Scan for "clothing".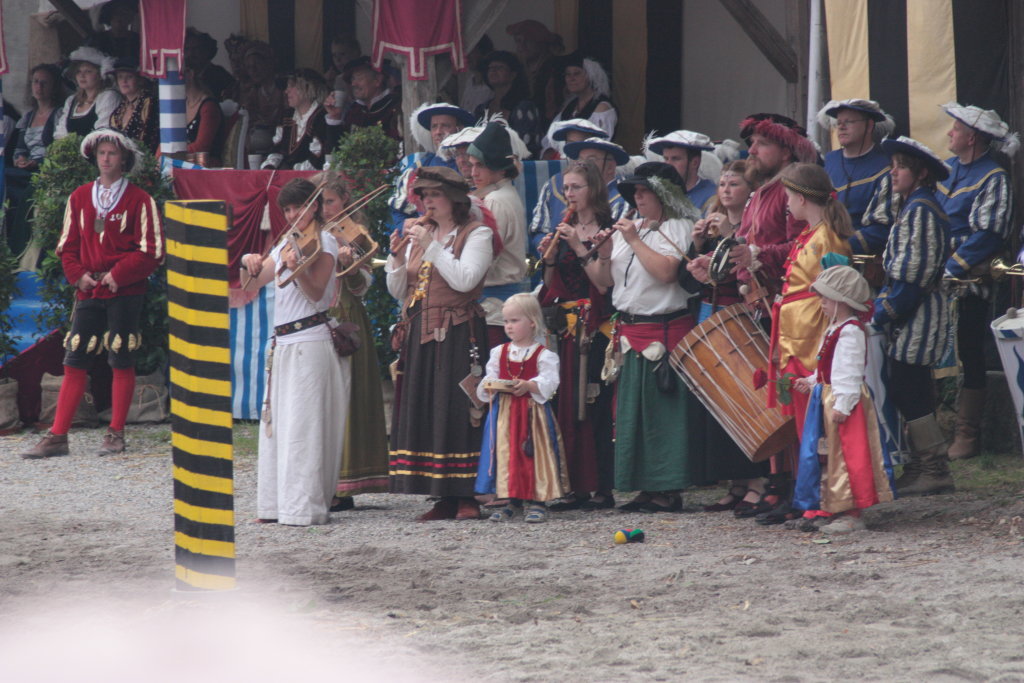
Scan result: 386 146 463 231.
